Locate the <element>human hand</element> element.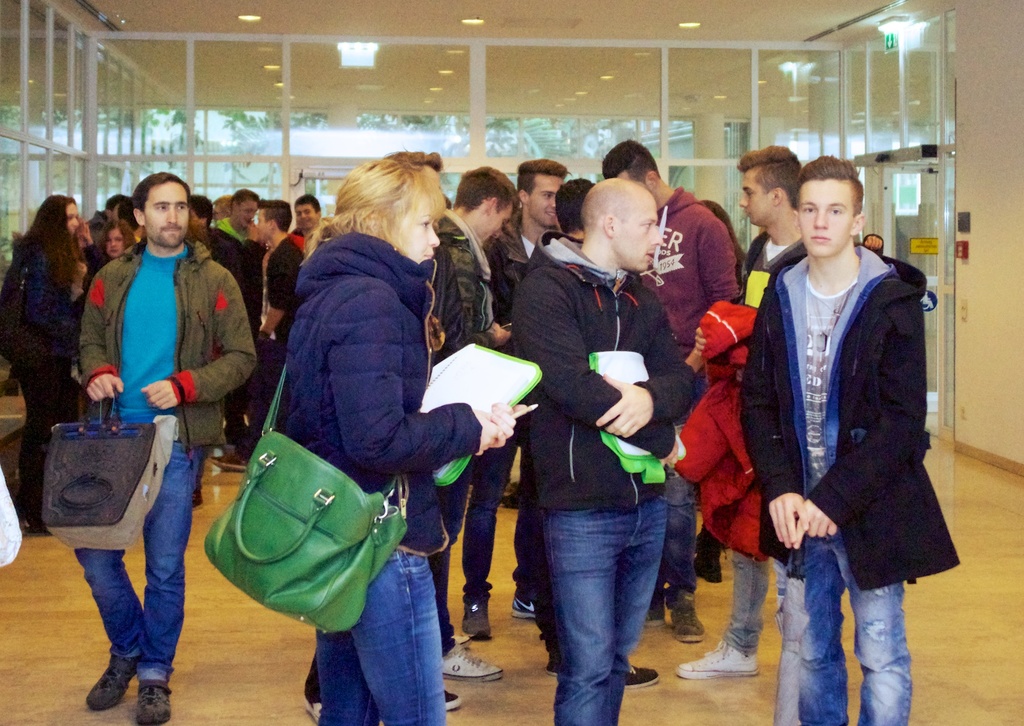
Element bbox: 86/375/125/403.
